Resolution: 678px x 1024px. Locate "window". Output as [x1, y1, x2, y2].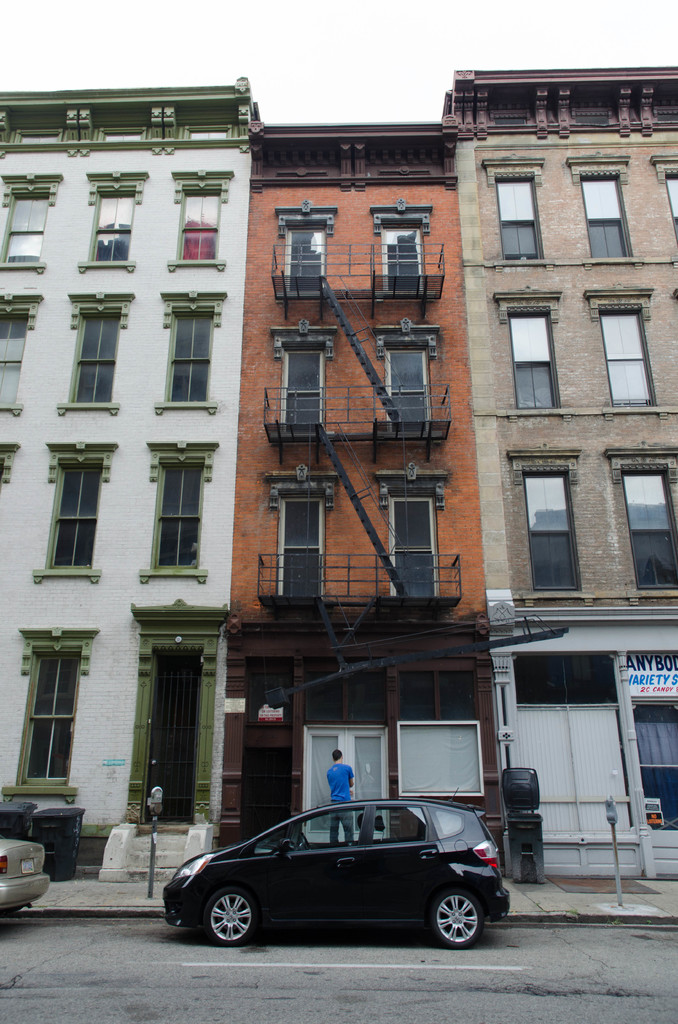
[170, 309, 222, 424].
